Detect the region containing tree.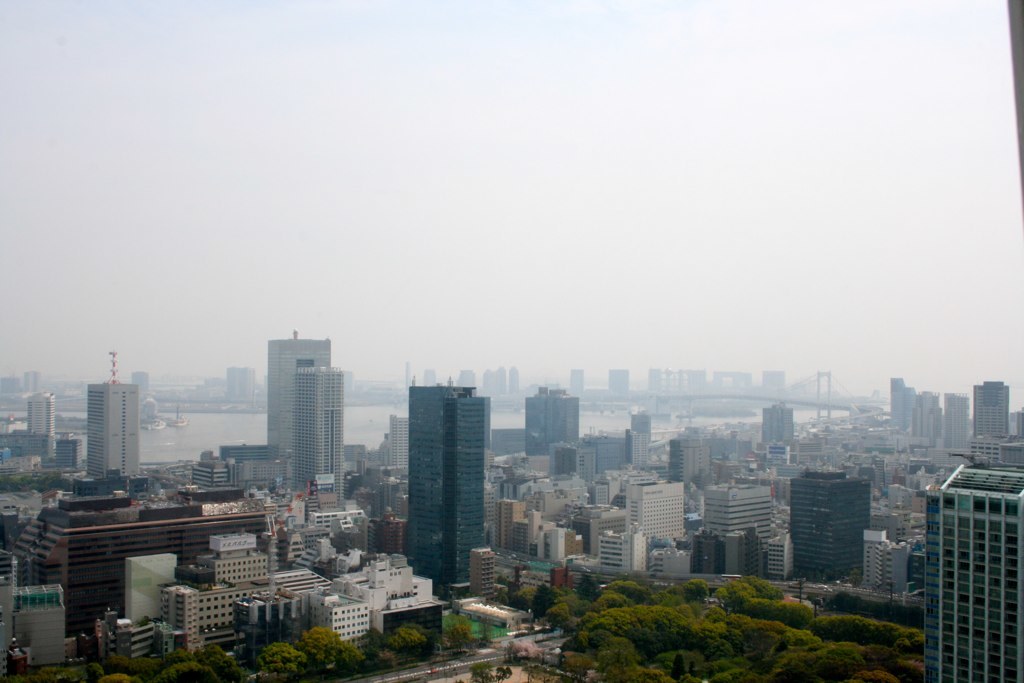
BBox(470, 664, 513, 682).
